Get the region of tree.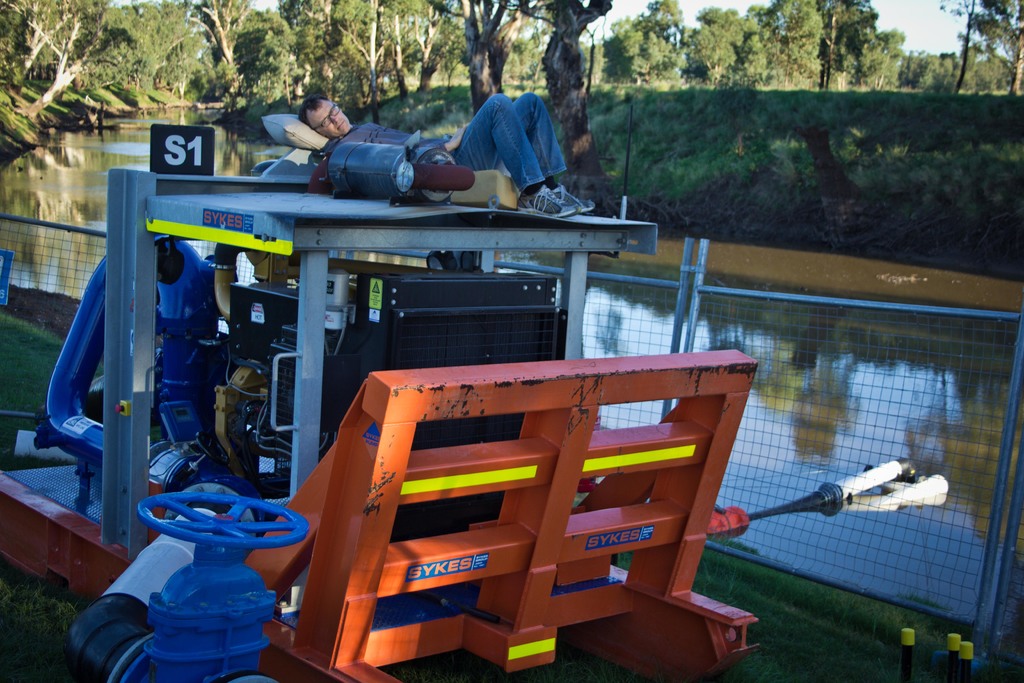
{"x1": 966, "y1": 0, "x2": 1023, "y2": 94}.
